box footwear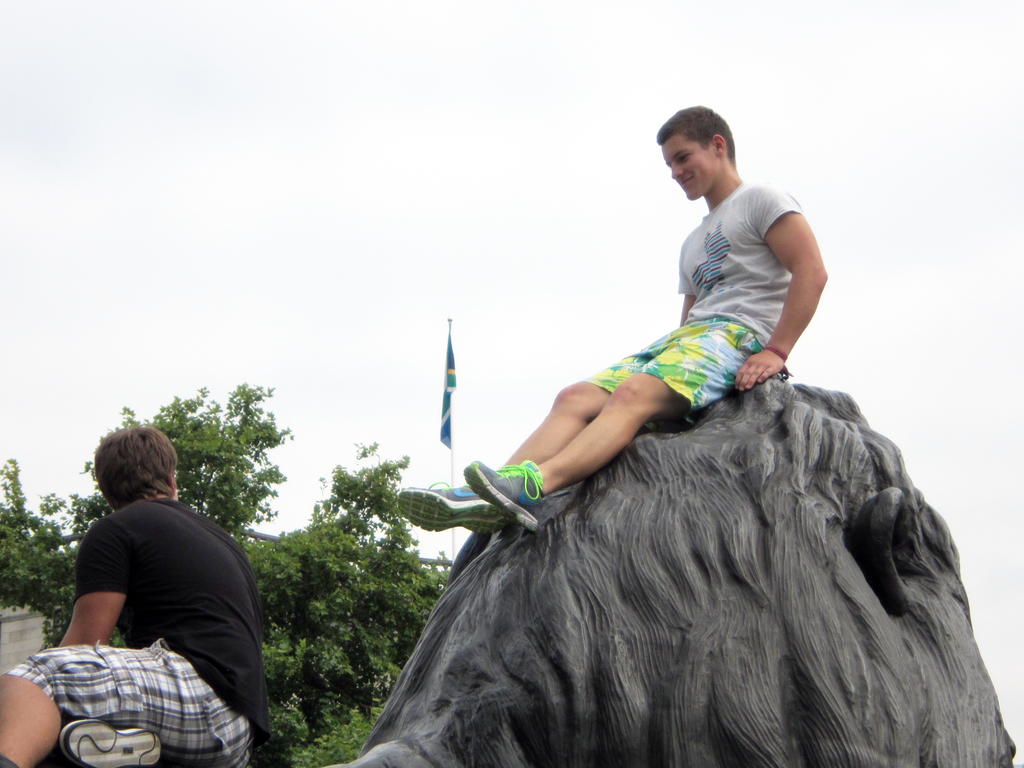
crop(460, 454, 544, 531)
